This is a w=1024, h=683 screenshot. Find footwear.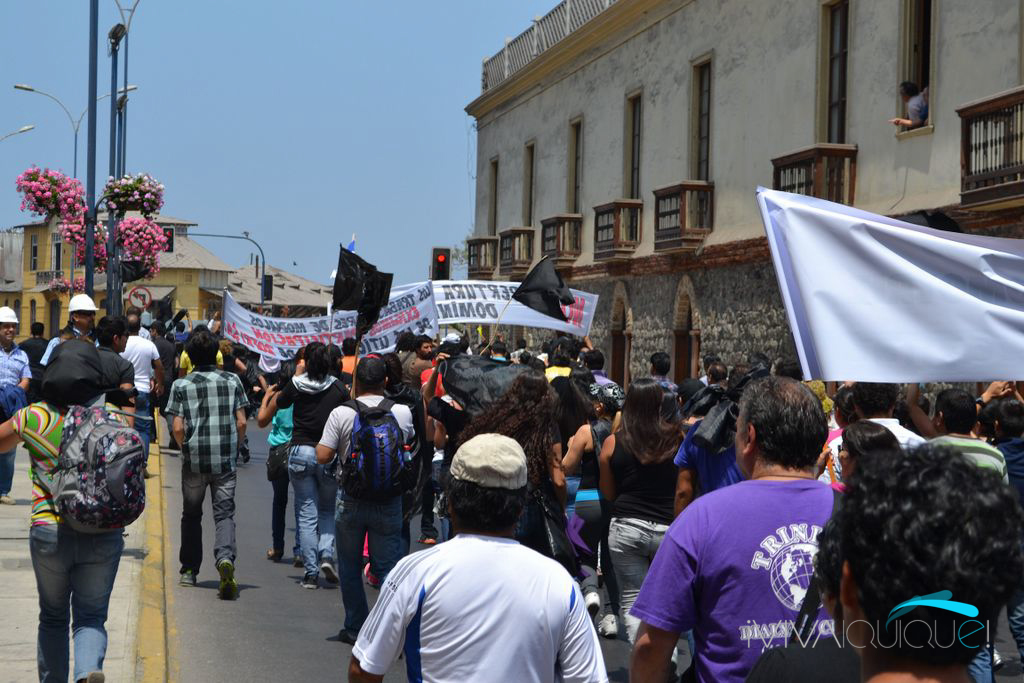
Bounding box: BBox(595, 616, 618, 639).
